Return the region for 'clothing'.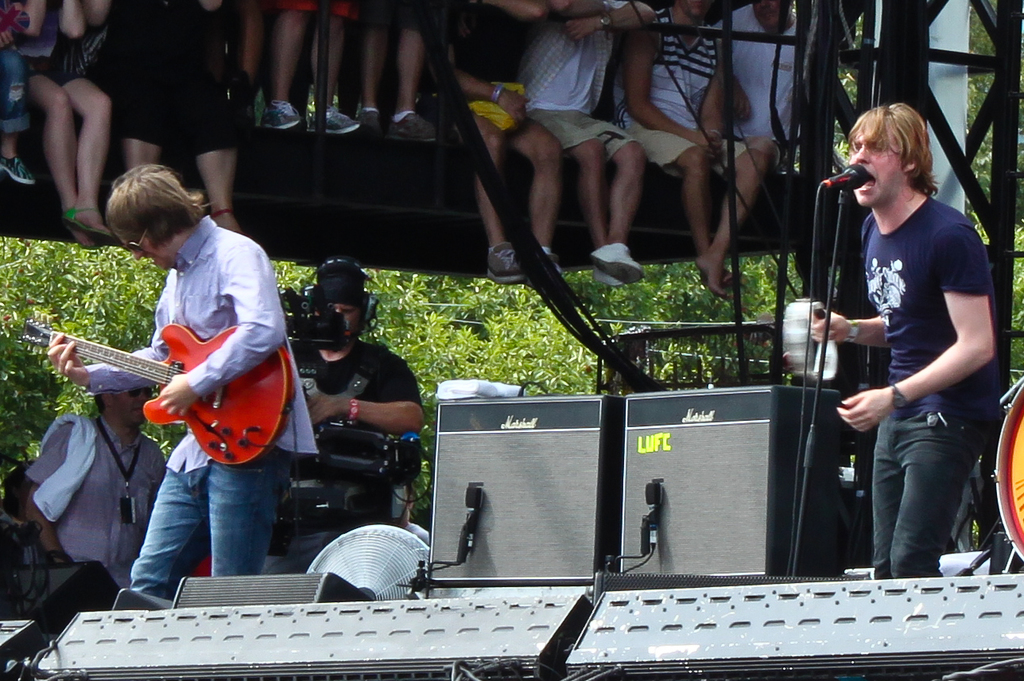
rect(12, 0, 96, 85).
